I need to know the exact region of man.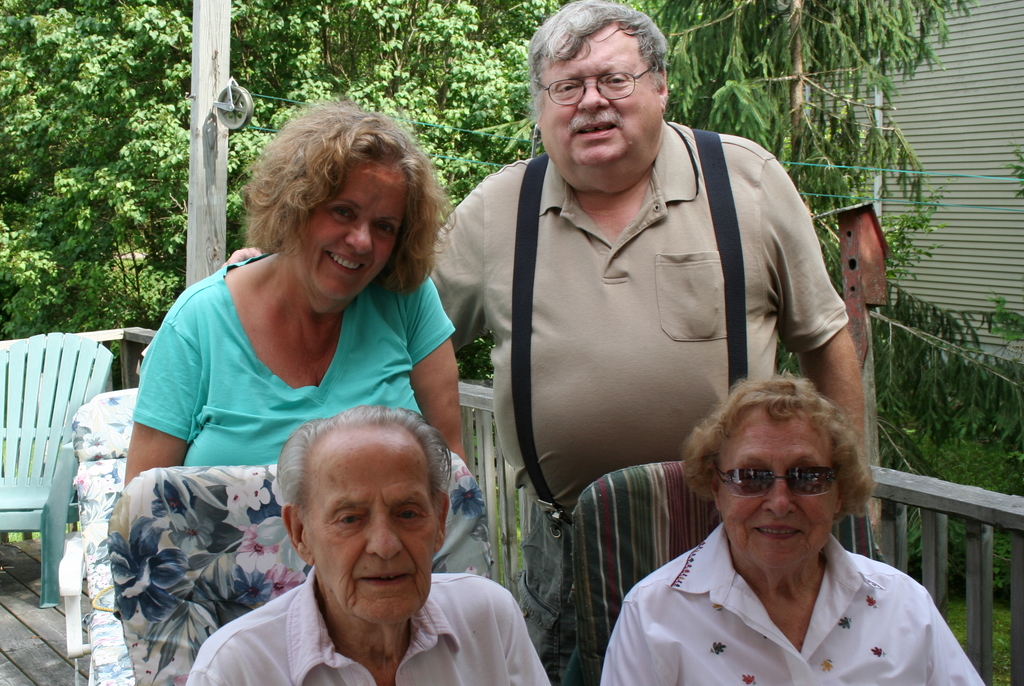
Region: pyautogui.locateOnScreen(186, 399, 555, 685).
